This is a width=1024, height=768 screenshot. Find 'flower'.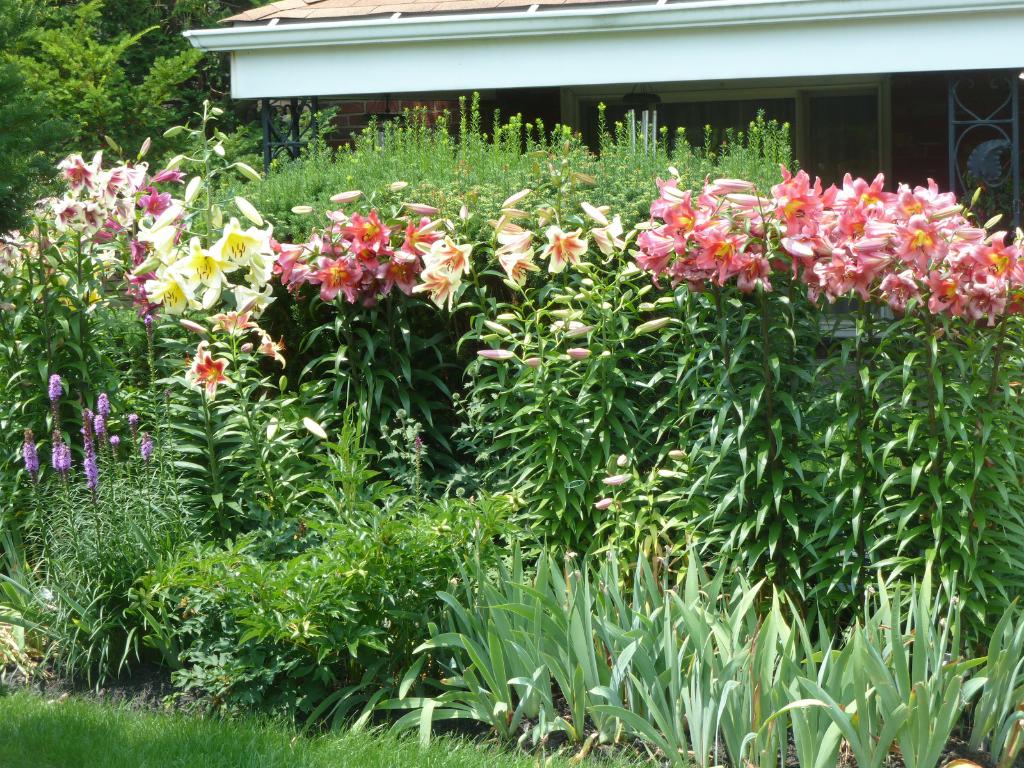
Bounding box: {"left": 524, "top": 357, "right": 545, "bottom": 367}.
